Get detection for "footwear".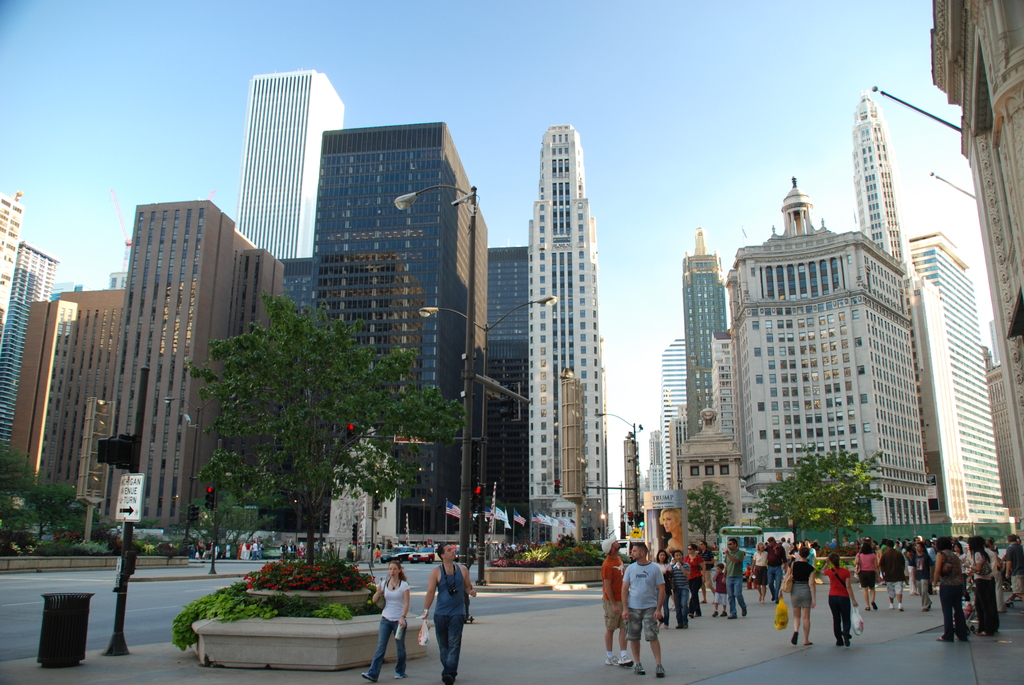
Detection: locate(794, 632, 799, 643).
